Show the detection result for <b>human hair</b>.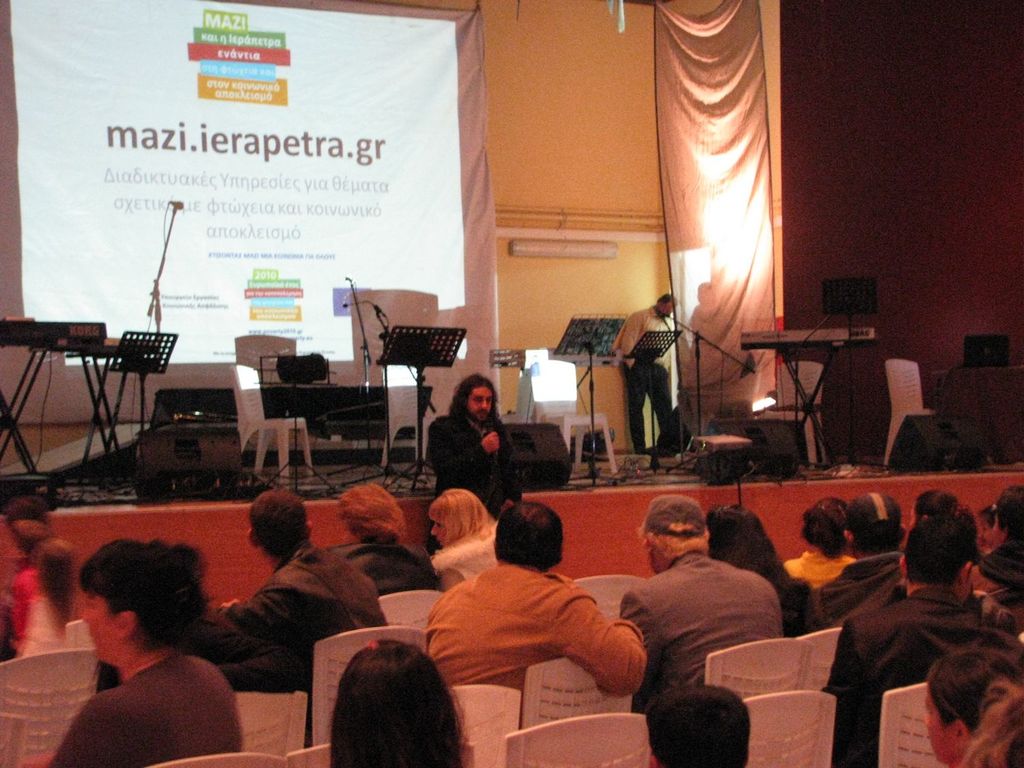
Rect(456, 366, 505, 438).
